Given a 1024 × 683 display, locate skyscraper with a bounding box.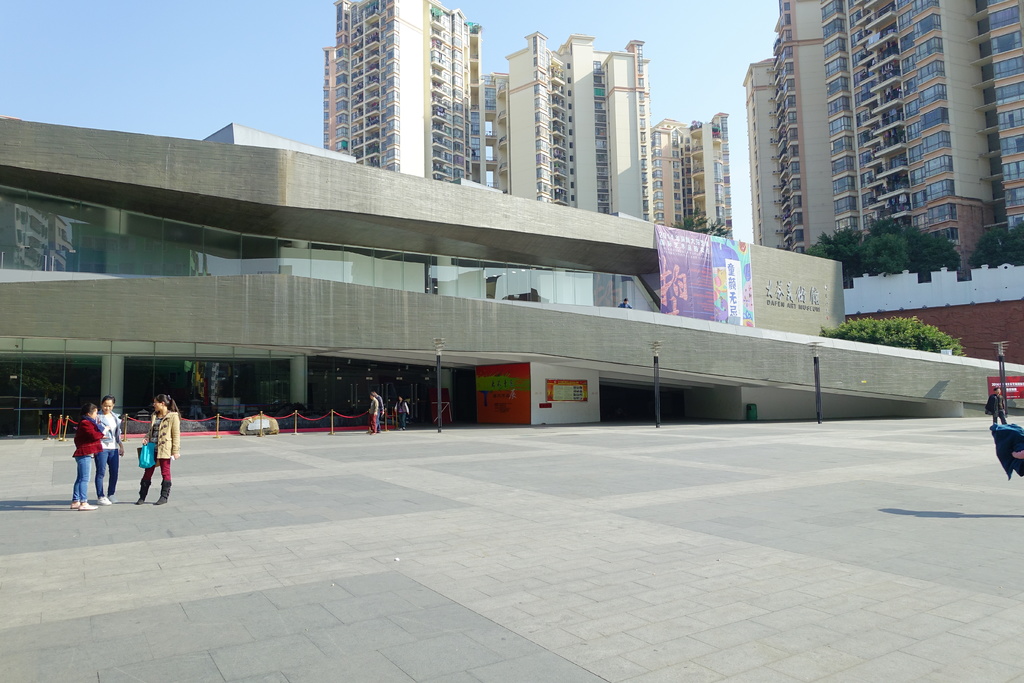
Located: {"x1": 582, "y1": 45, "x2": 666, "y2": 224}.
